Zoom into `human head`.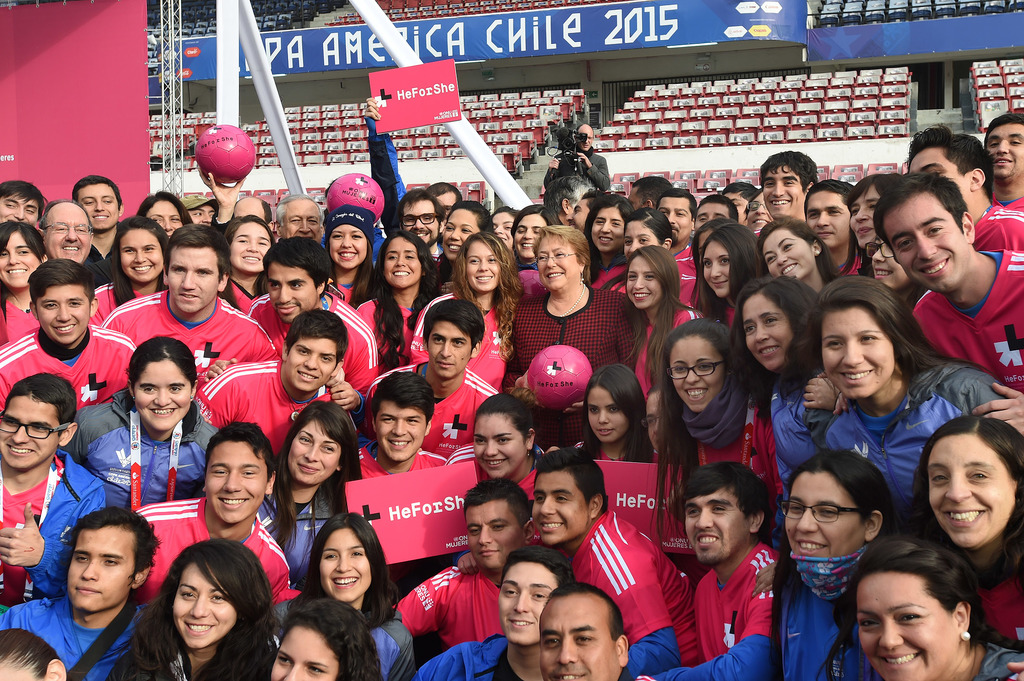
Zoom target: pyautogui.locateOnScreen(147, 188, 186, 229).
